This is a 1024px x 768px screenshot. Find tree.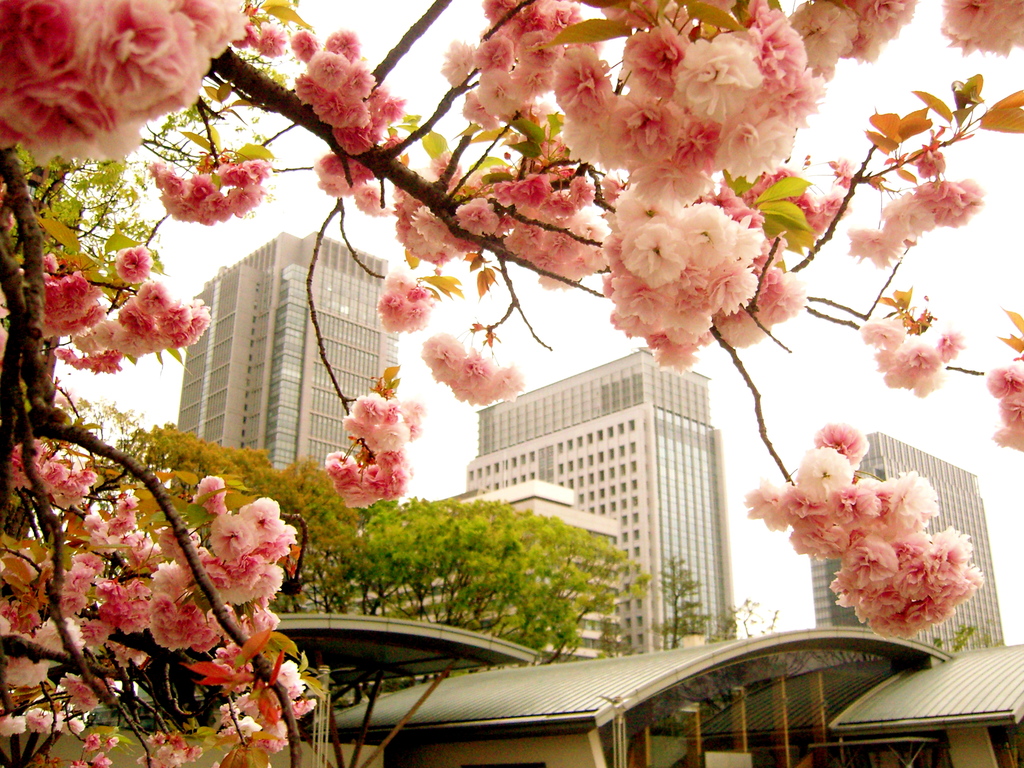
Bounding box: <box>0,0,1023,767</box>.
